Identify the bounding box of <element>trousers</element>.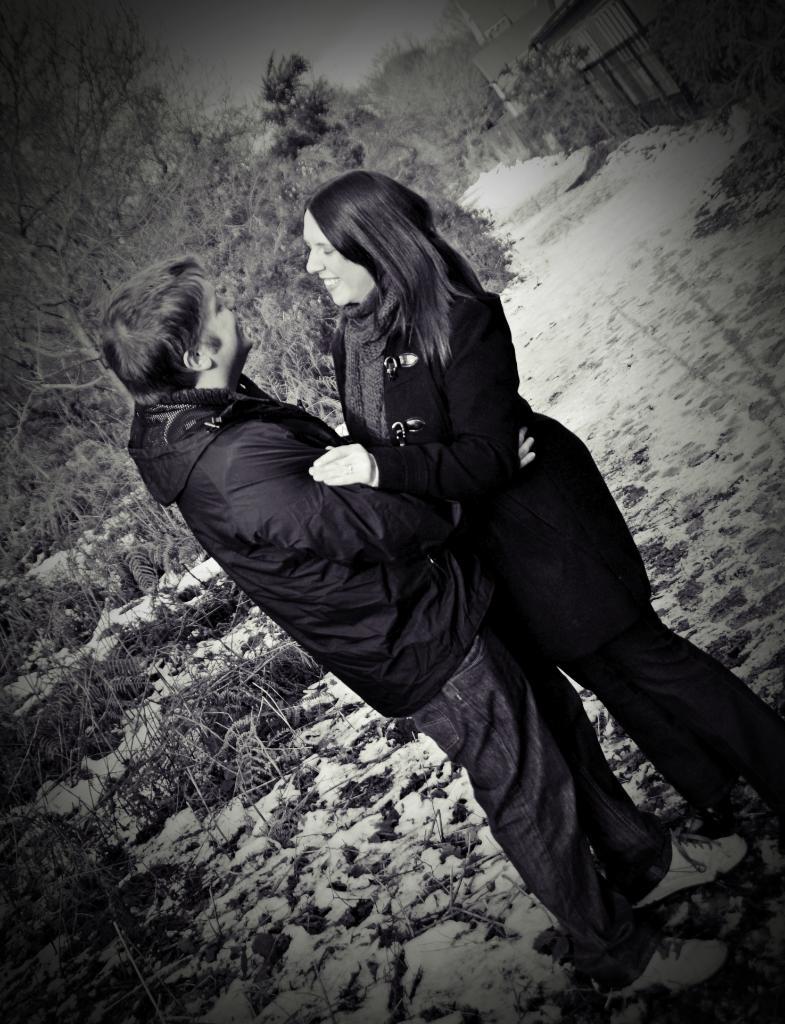
x1=410, y1=604, x2=651, y2=973.
